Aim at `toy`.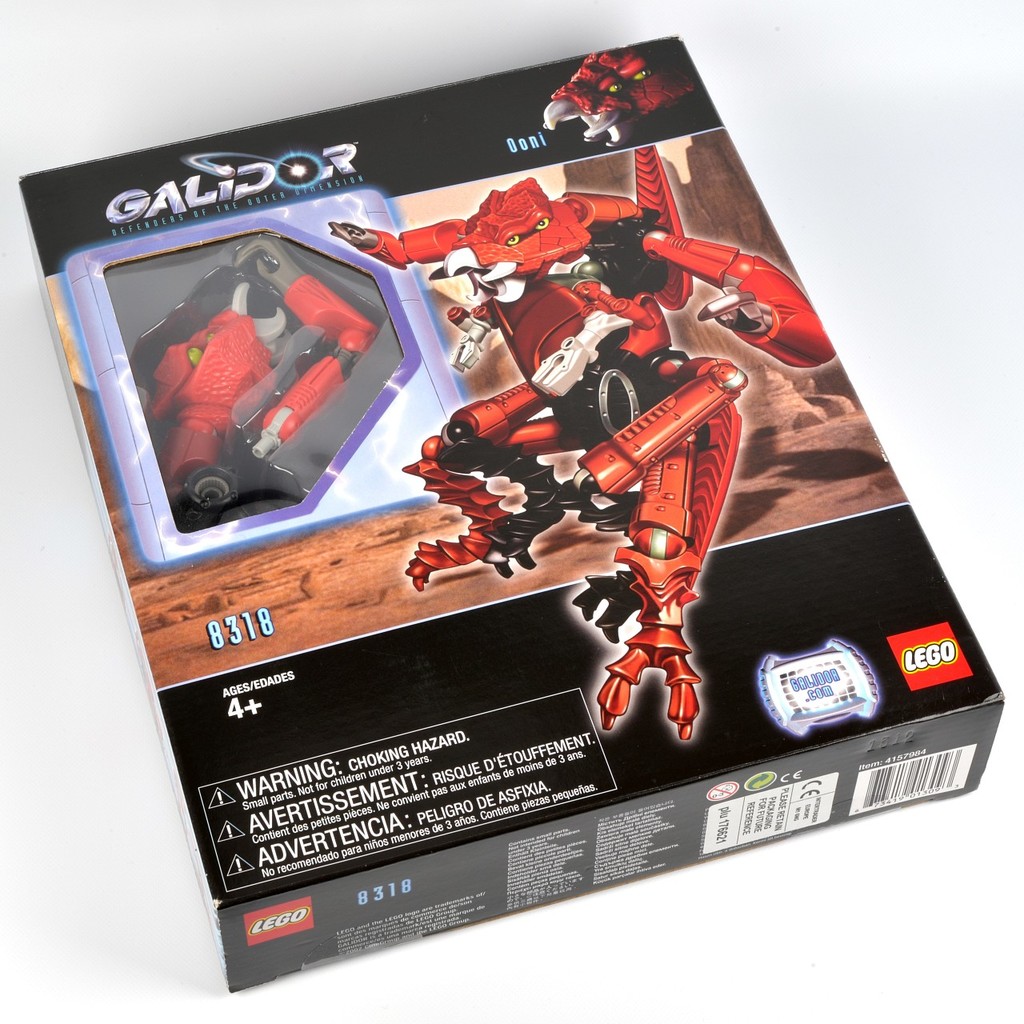
Aimed at box(130, 230, 381, 520).
